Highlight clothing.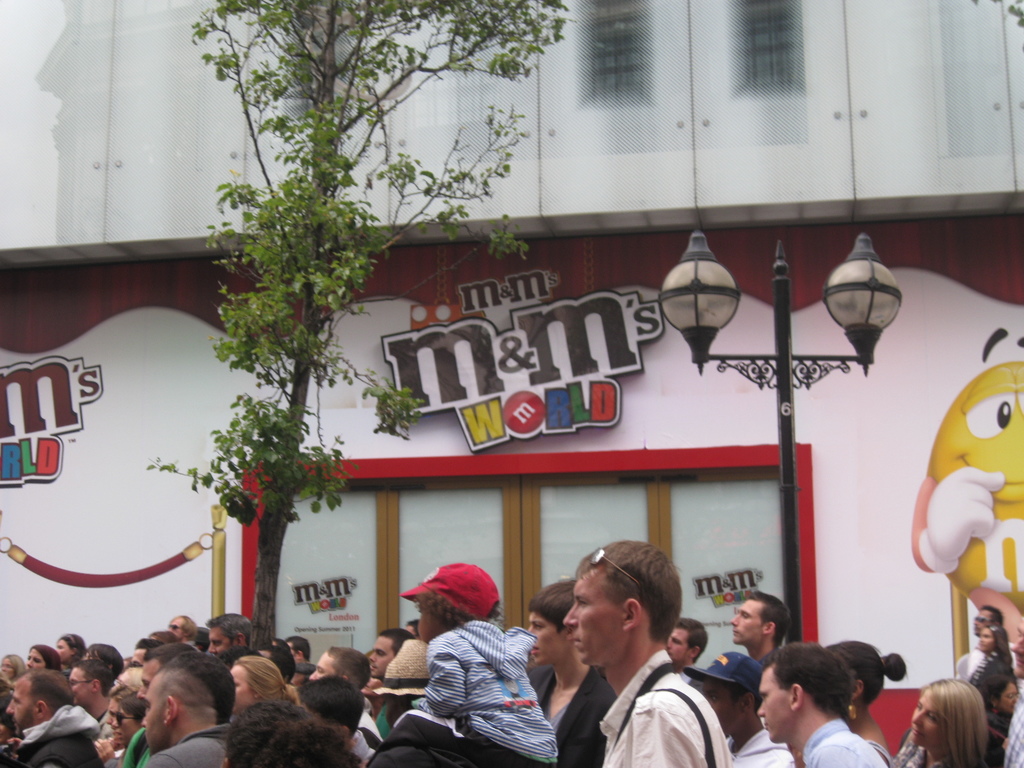
Highlighted region: bbox=[392, 599, 553, 762].
